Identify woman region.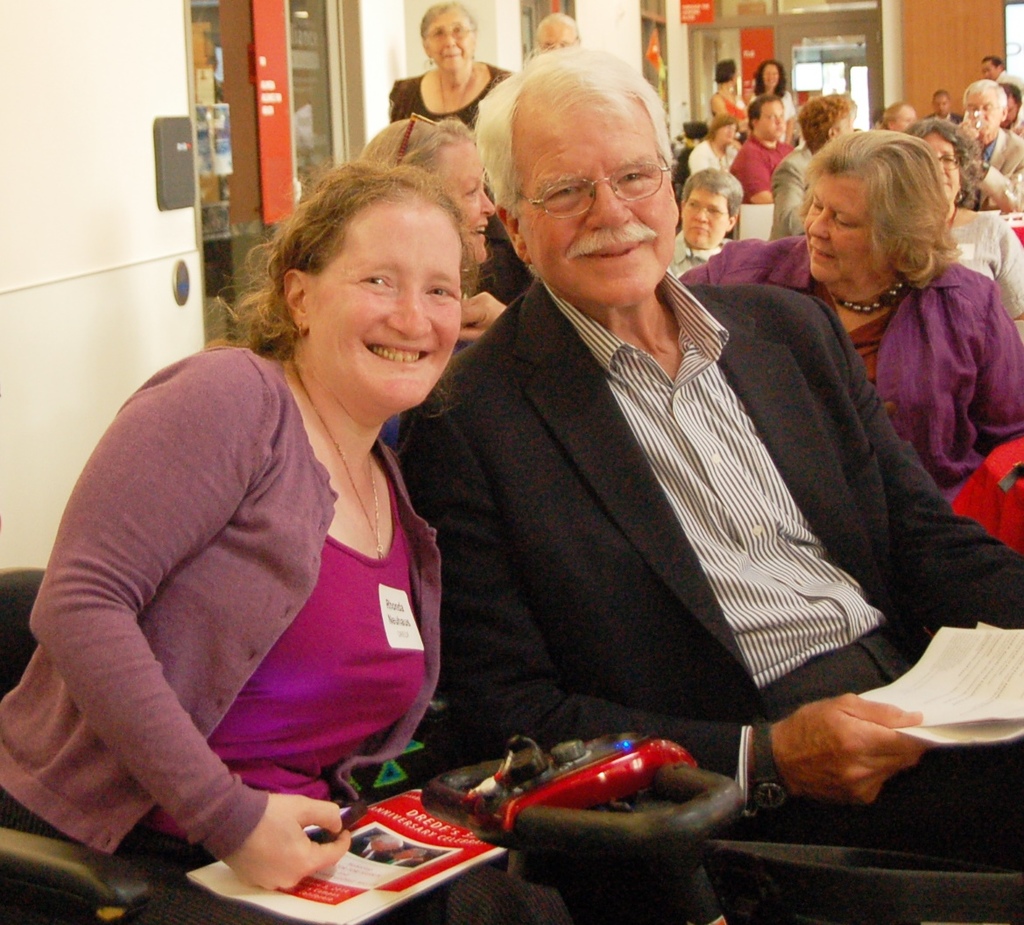
Region: (x1=371, y1=104, x2=512, y2=447).
